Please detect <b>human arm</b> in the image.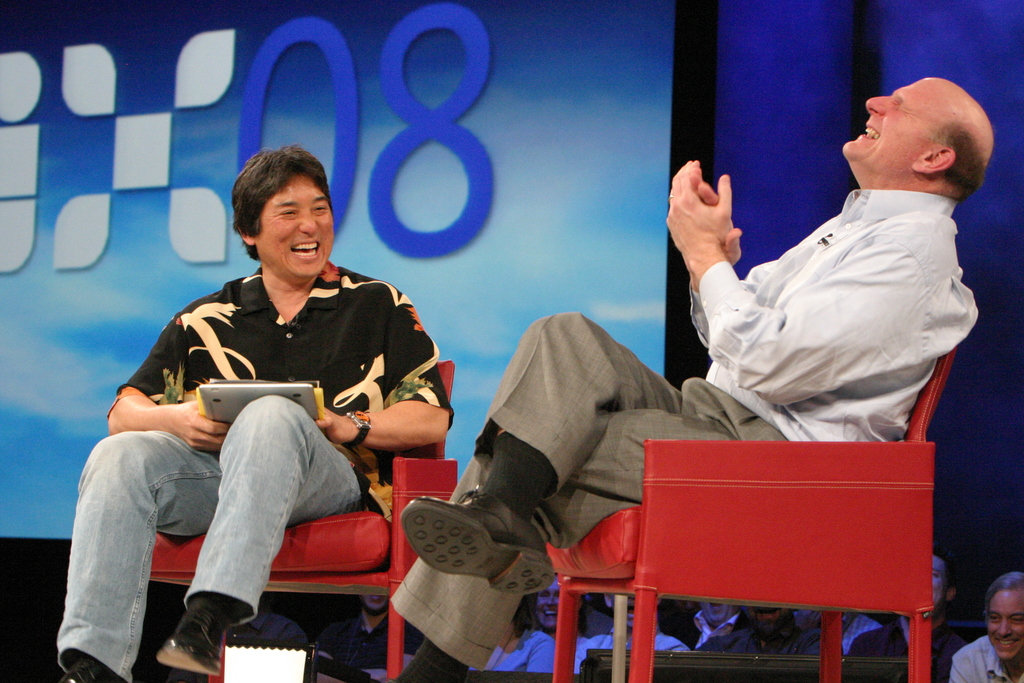
box(315, 294, 459, 445).
